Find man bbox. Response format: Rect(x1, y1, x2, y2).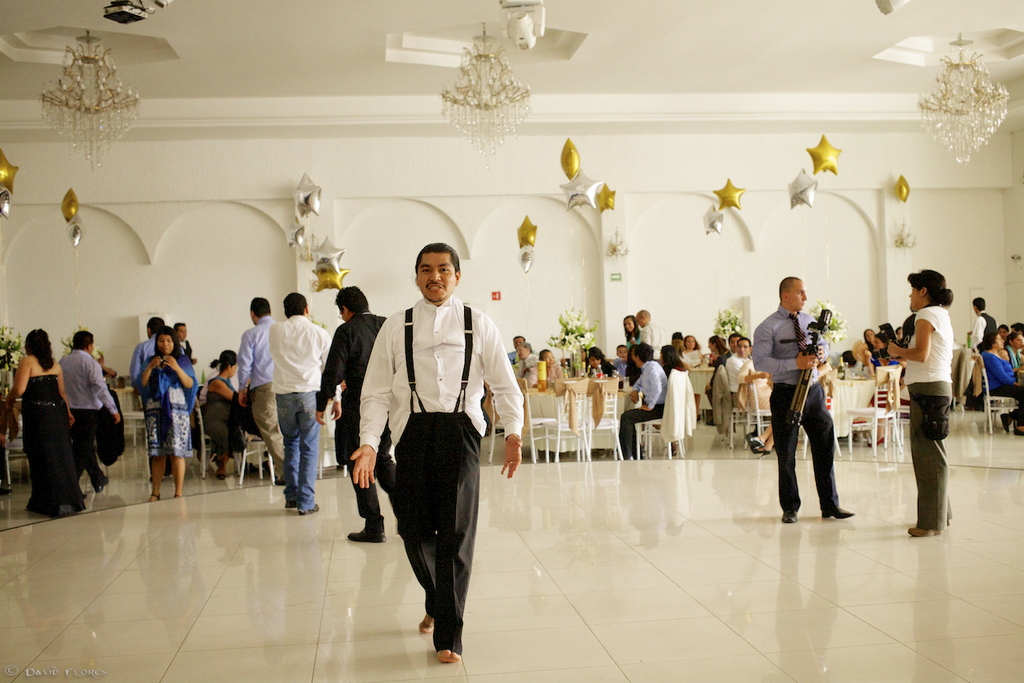
Rect(237, 292, 284, 488).
